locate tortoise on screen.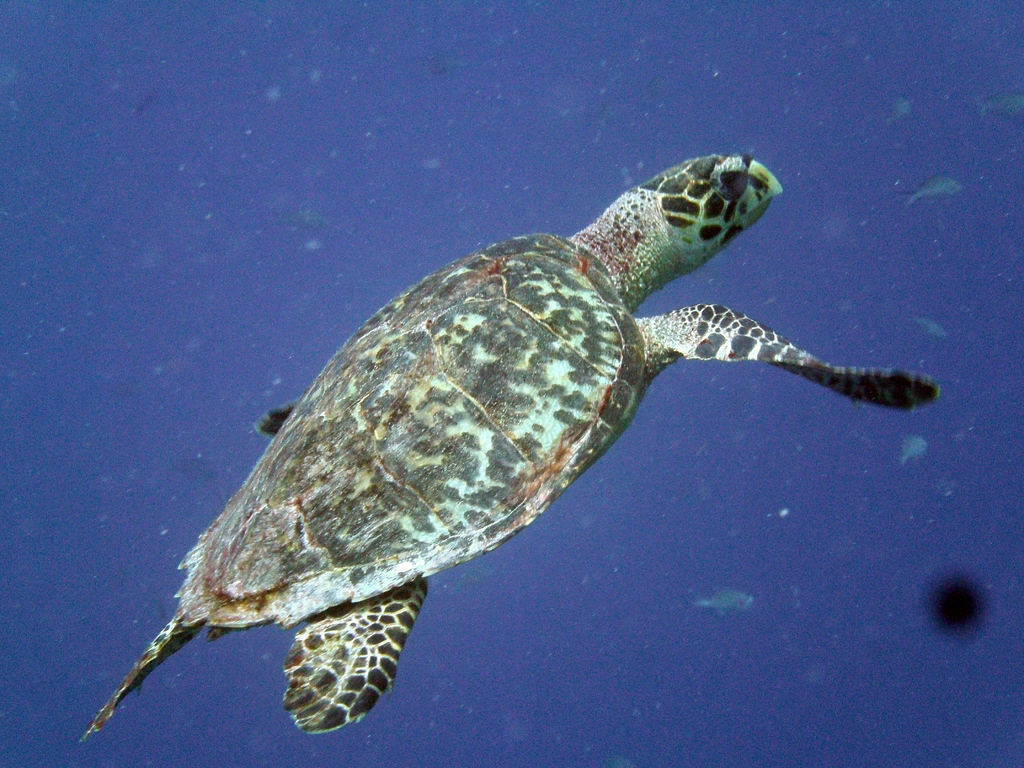
On screen at 77 152 940 744.
